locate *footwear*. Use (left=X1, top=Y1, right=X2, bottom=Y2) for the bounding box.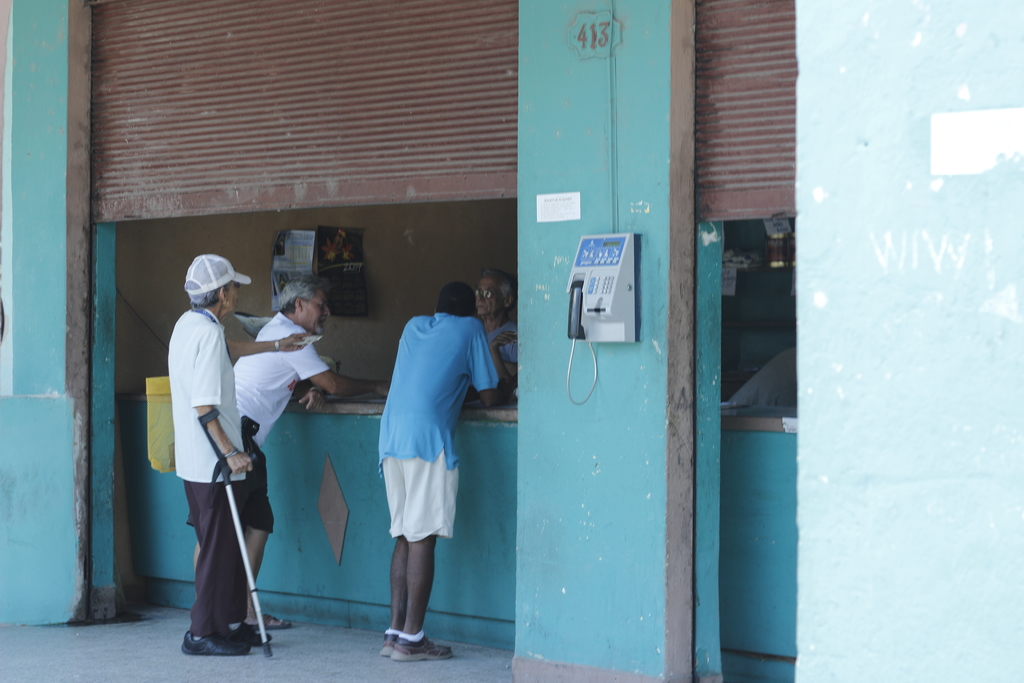
(left=252, top=613, right=295, bottom=632).
